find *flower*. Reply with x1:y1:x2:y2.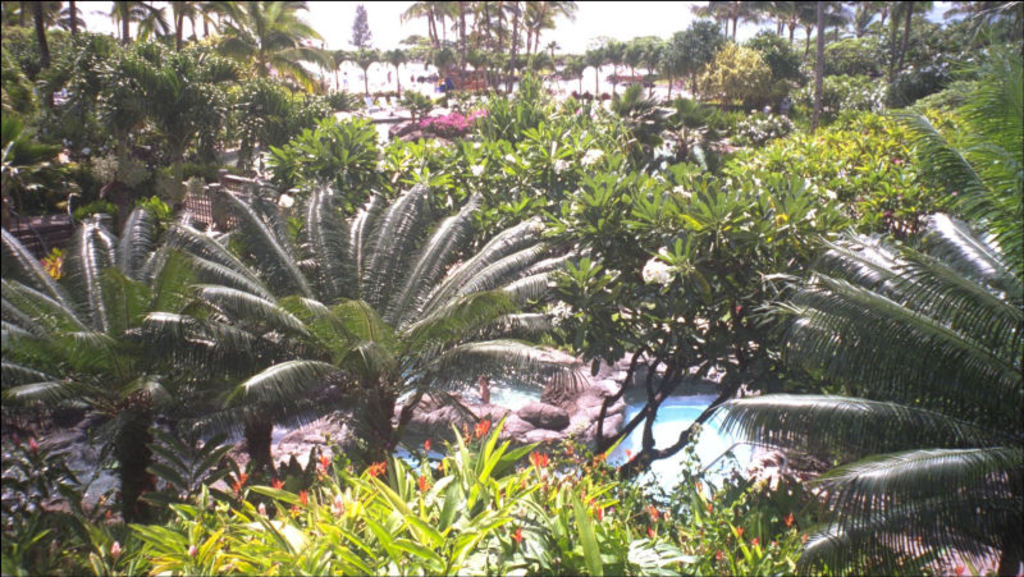
549:157:563:175.
